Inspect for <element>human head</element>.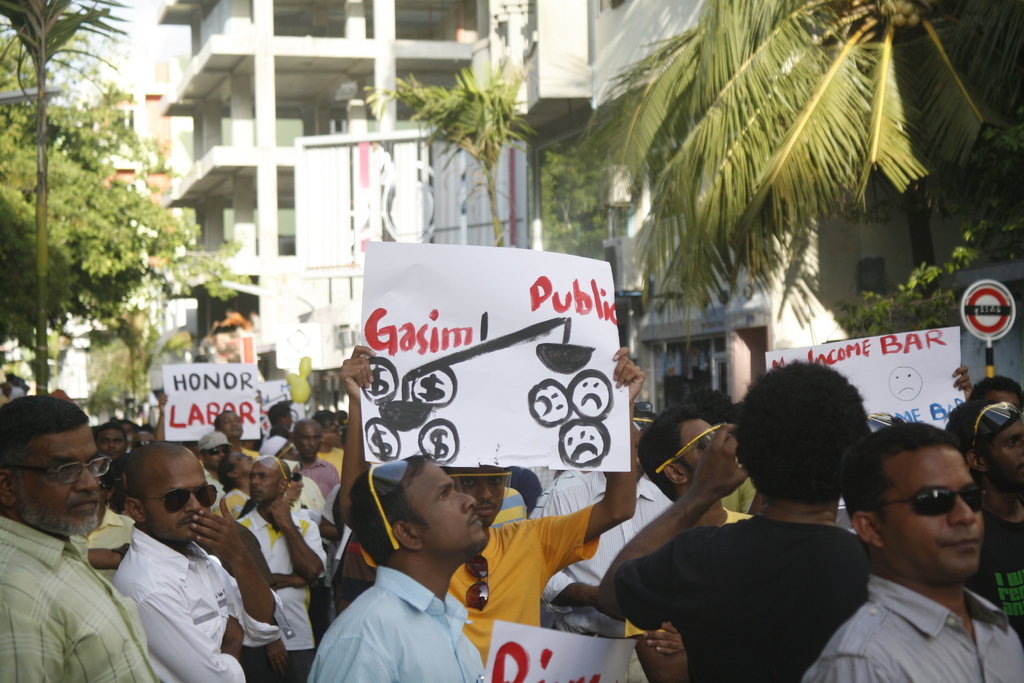
Inspection: bbox=[284, 462, 301, 501].
